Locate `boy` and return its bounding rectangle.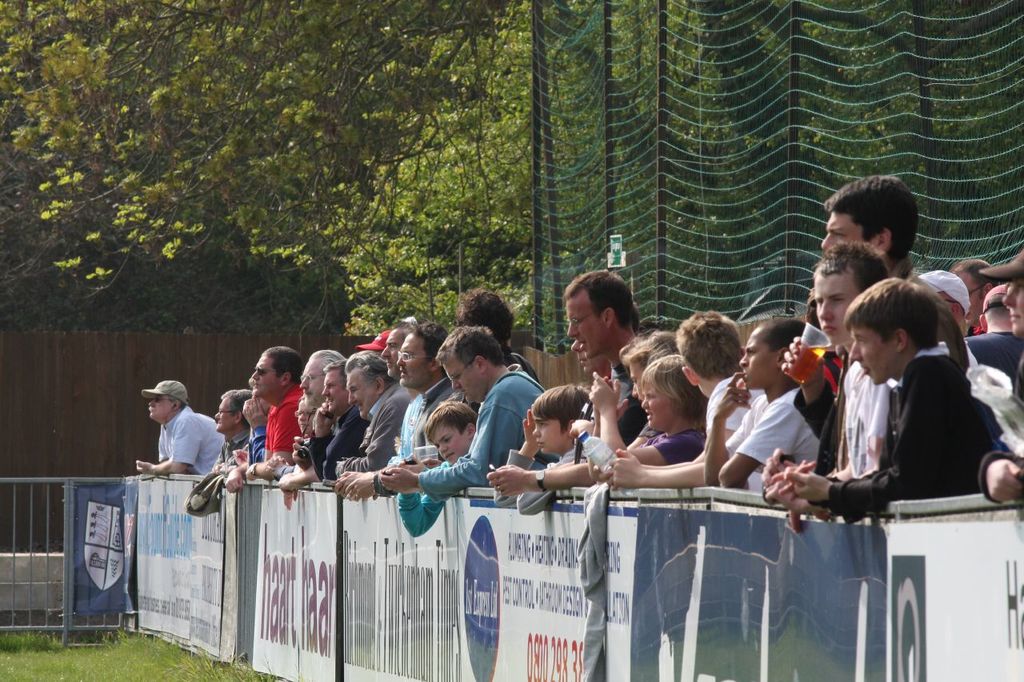
pyautogui.locateOnScreen(493, 384, 595, 514).
